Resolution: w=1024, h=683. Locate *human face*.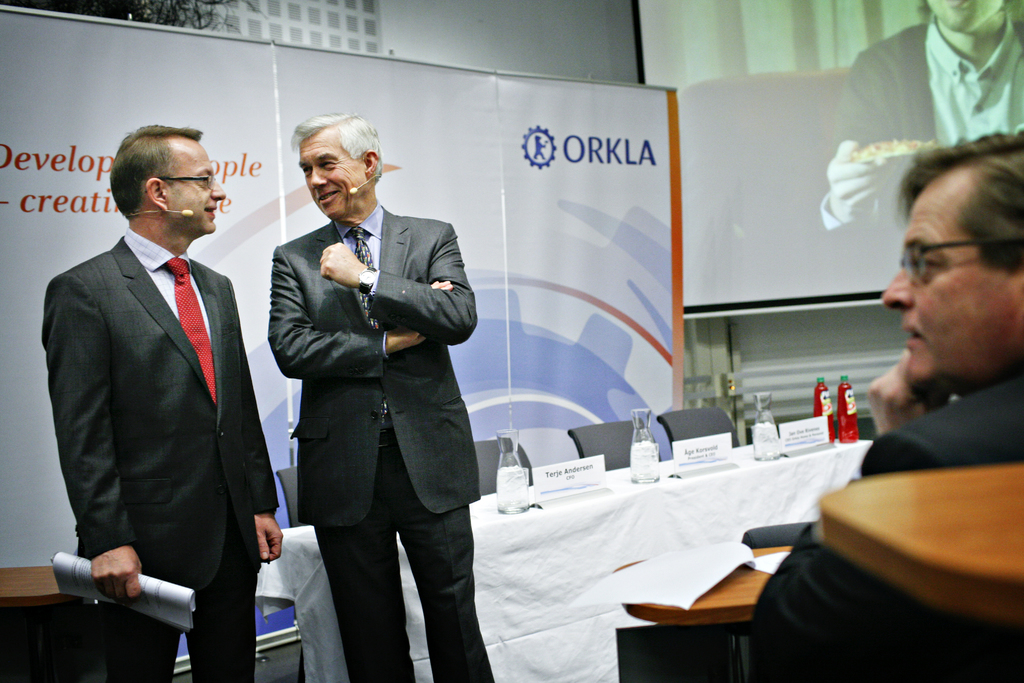
BBox(877, 149, 1019, 410).
